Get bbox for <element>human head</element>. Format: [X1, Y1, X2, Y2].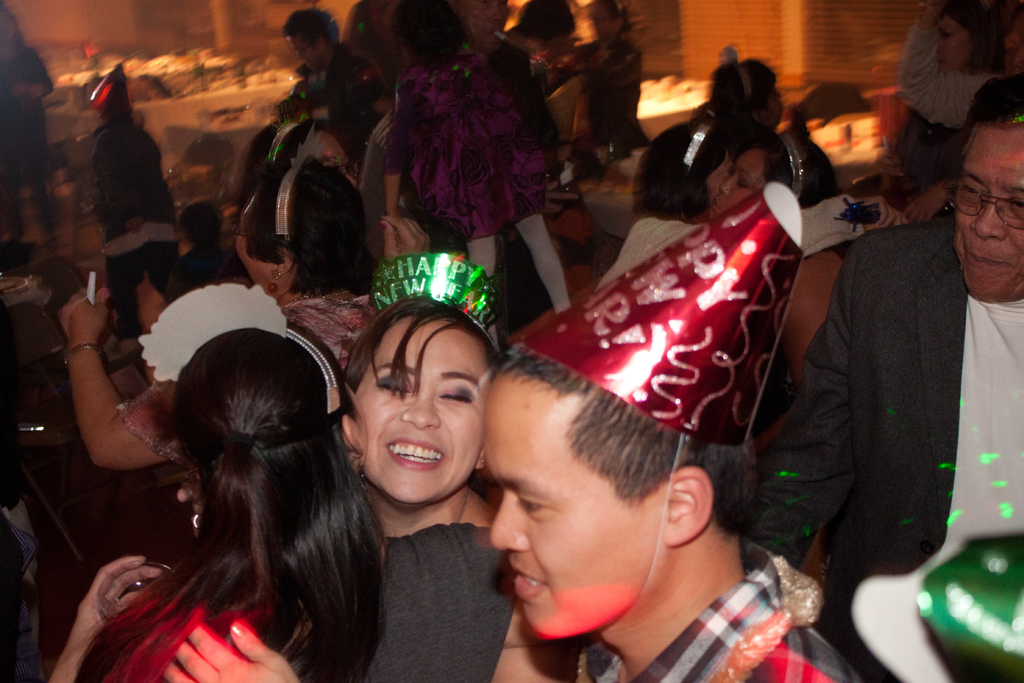
[952, 78, 1023, 299].
